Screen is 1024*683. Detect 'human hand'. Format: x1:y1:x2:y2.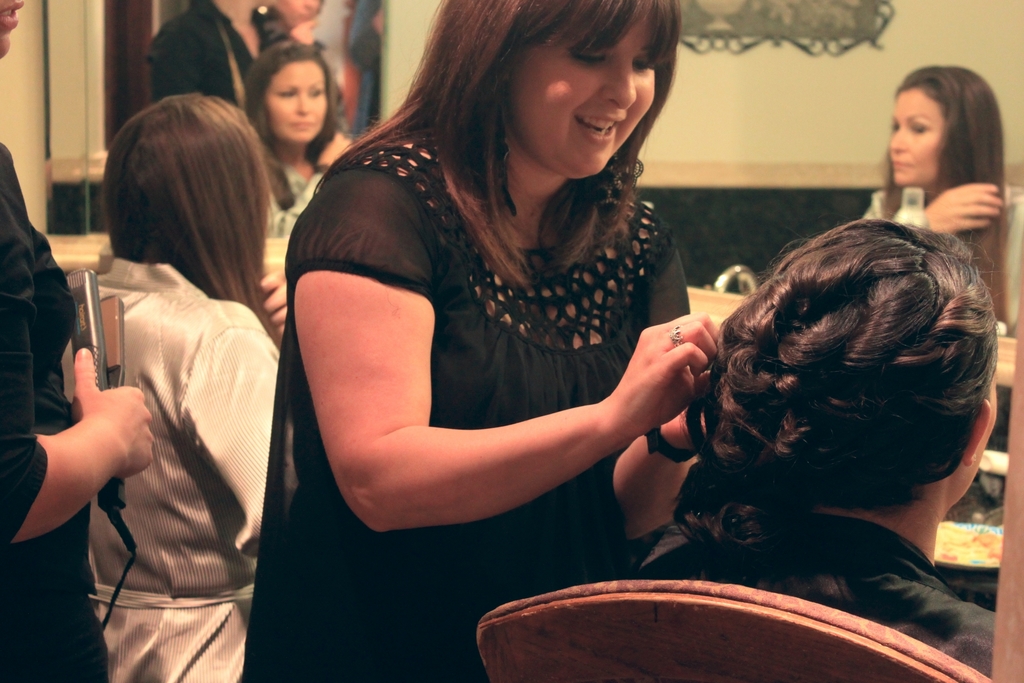
29:341:154:544.
